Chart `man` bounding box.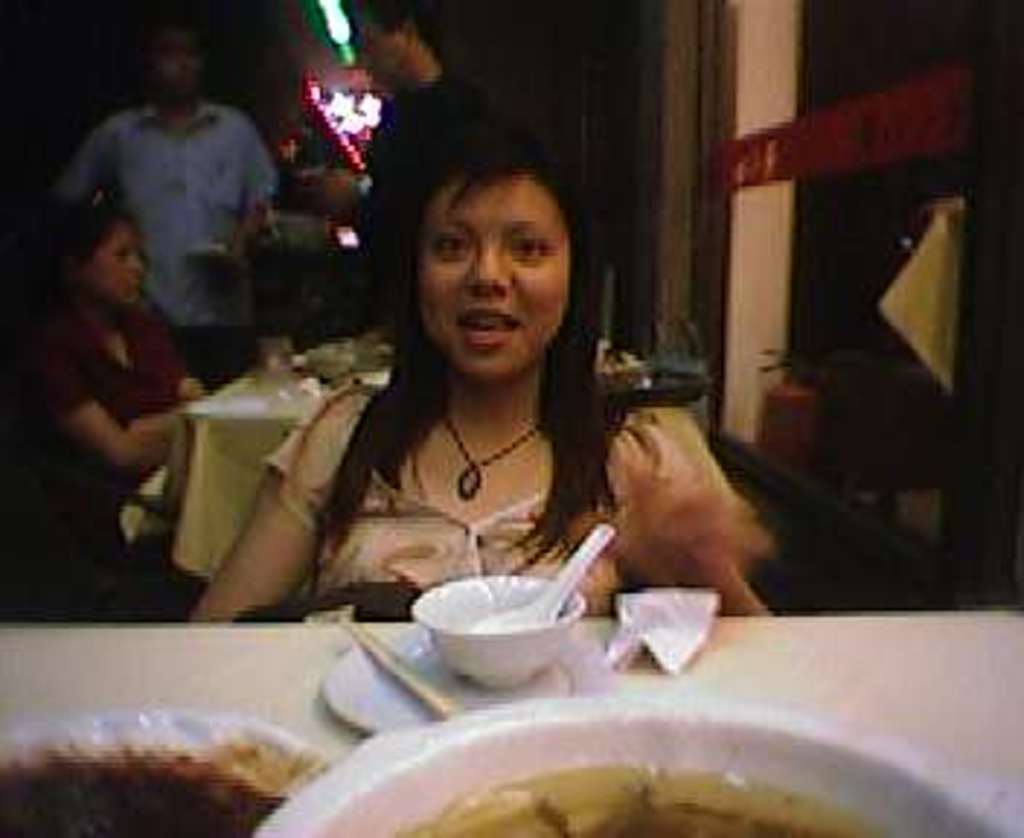
Charted: [left=49, top=38, right=297, bottom=396].
